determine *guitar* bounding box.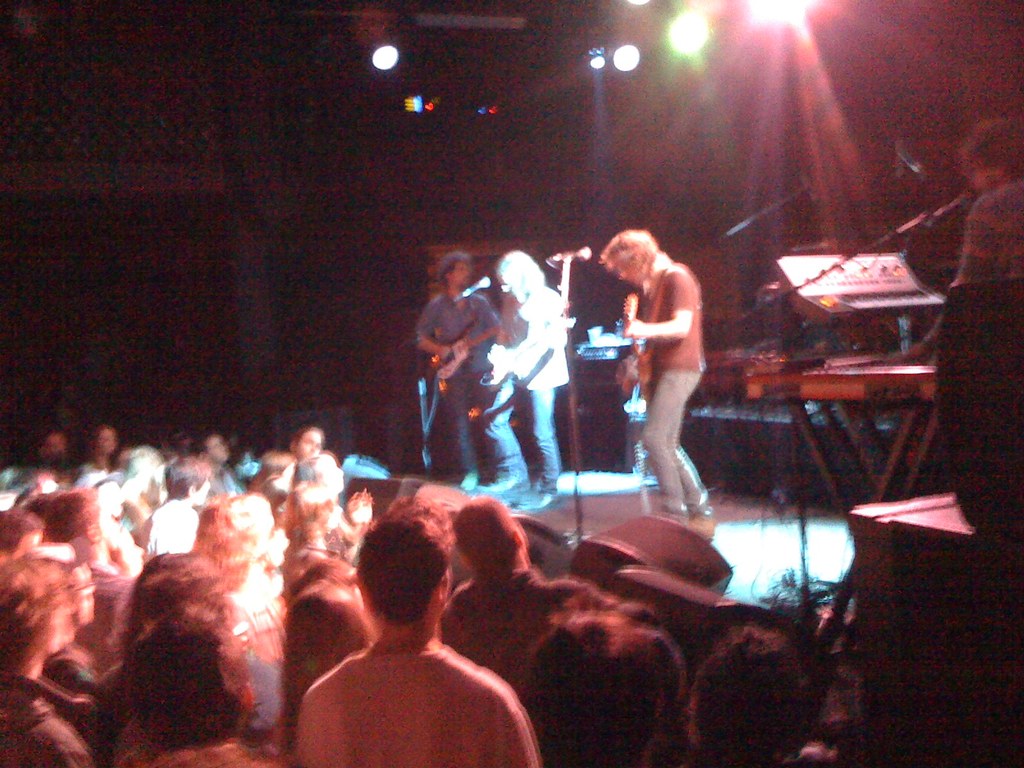
Determined: [436,322,500,378].
